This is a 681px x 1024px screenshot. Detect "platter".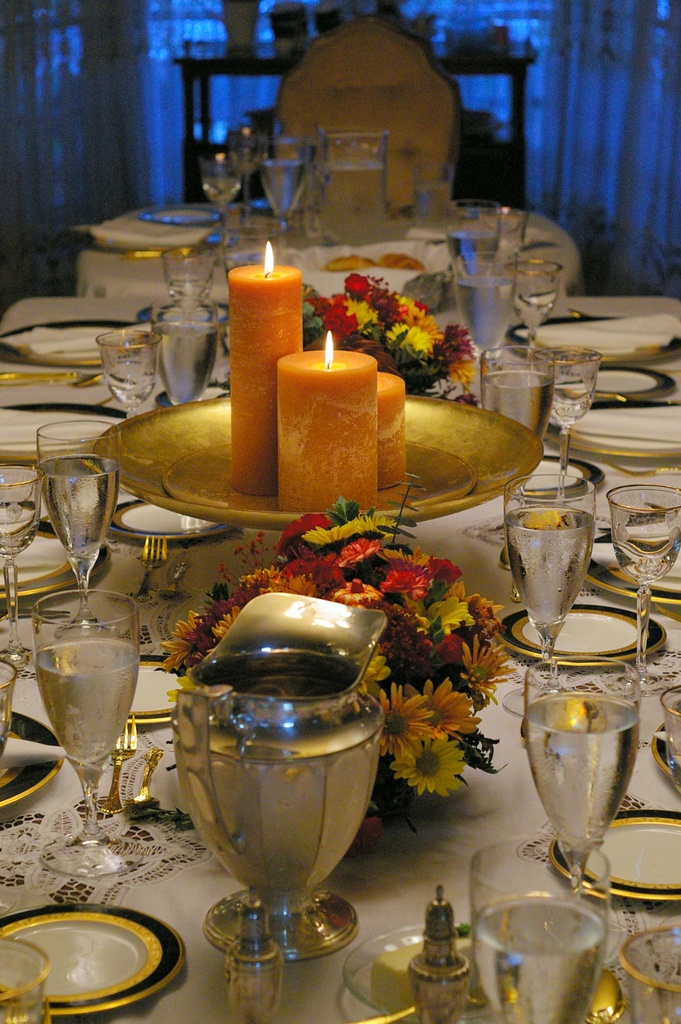
112, 501, 238, 547.
